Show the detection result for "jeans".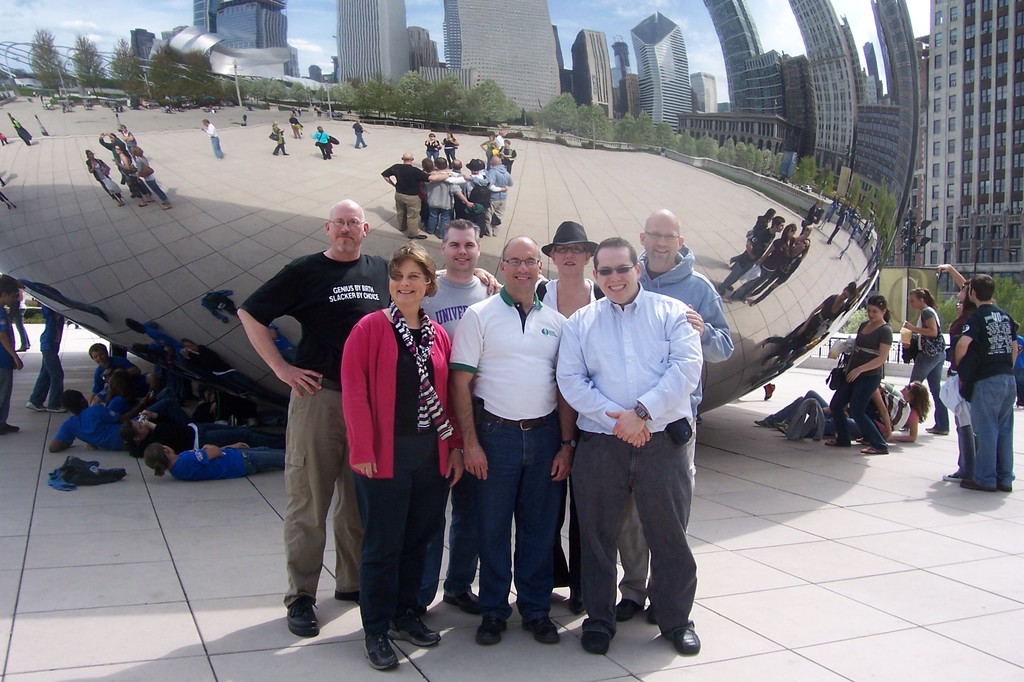
<box>727,251,743,268</box>.
